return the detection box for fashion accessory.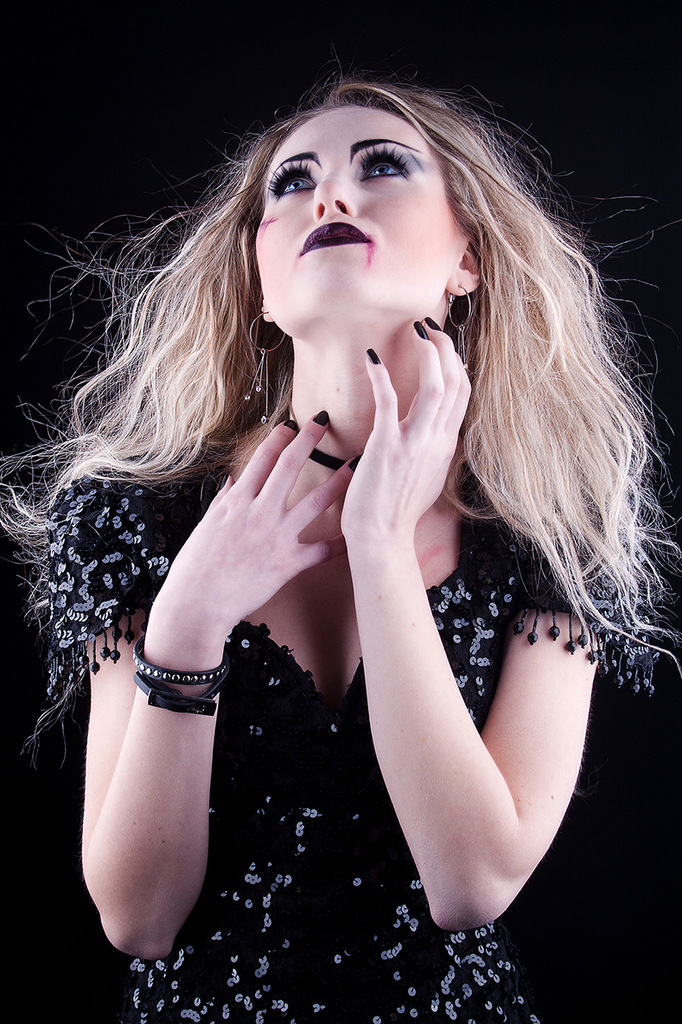
[131,635,243,719].
